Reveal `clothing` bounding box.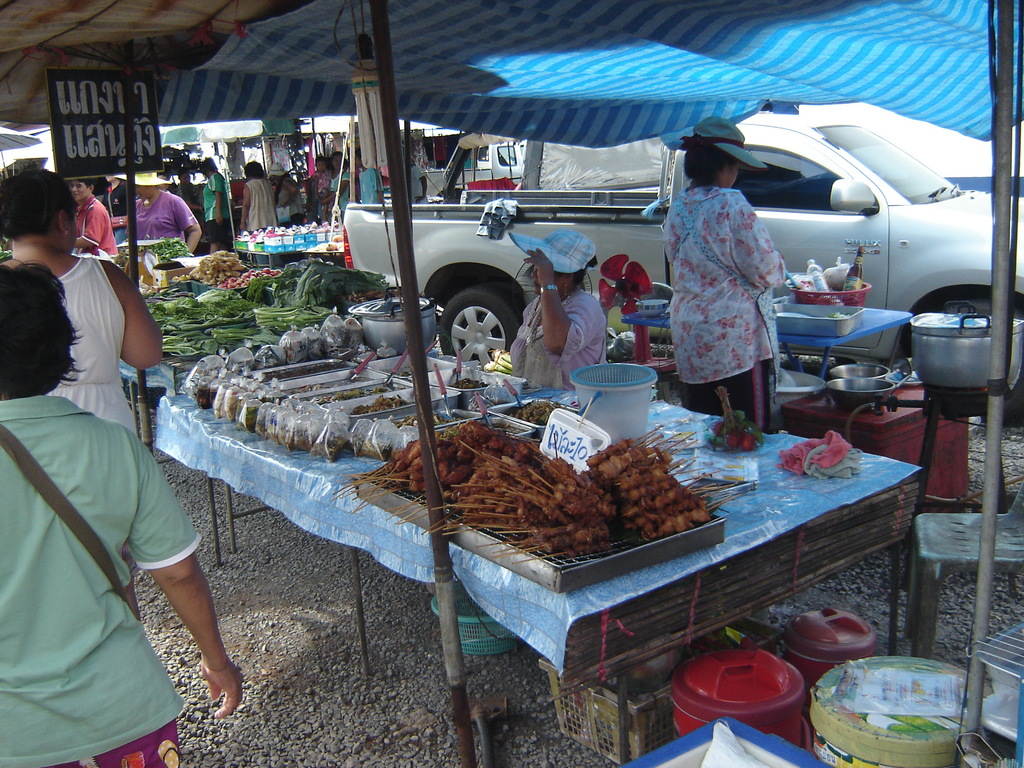
Revealed: rect(352, 168, 361, 198).
